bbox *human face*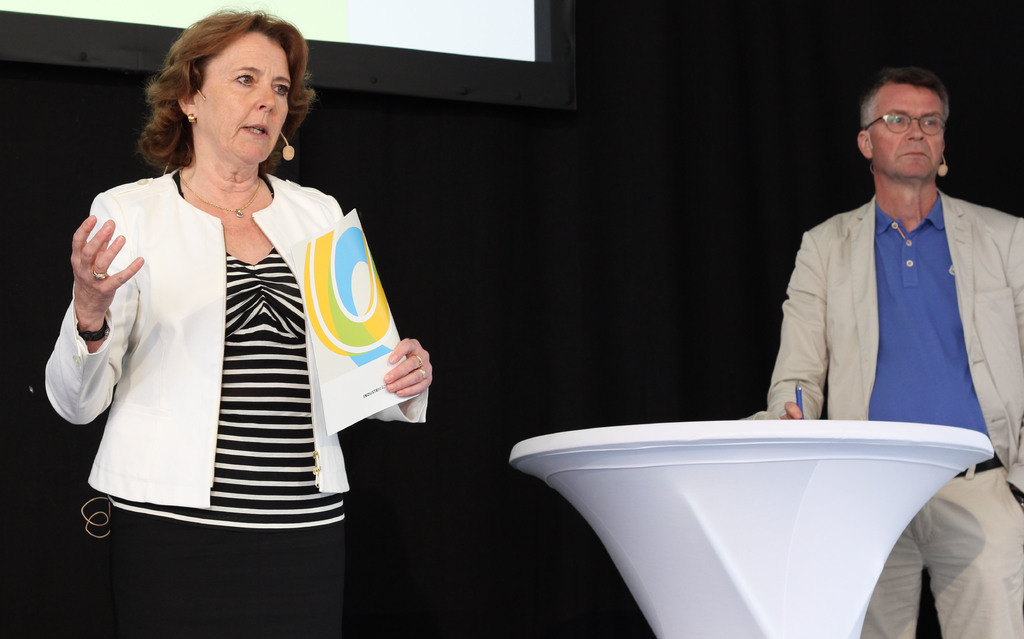
{"x1": 868, "y1": 81, "x2": 947, "y2": 179}
